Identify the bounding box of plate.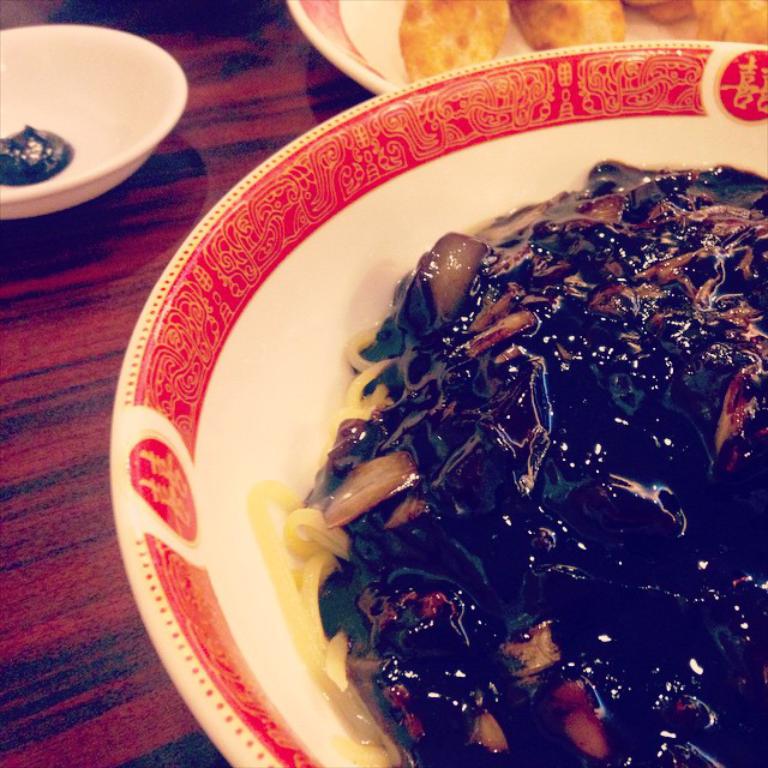
Rect(110, 36, 767, 767).
